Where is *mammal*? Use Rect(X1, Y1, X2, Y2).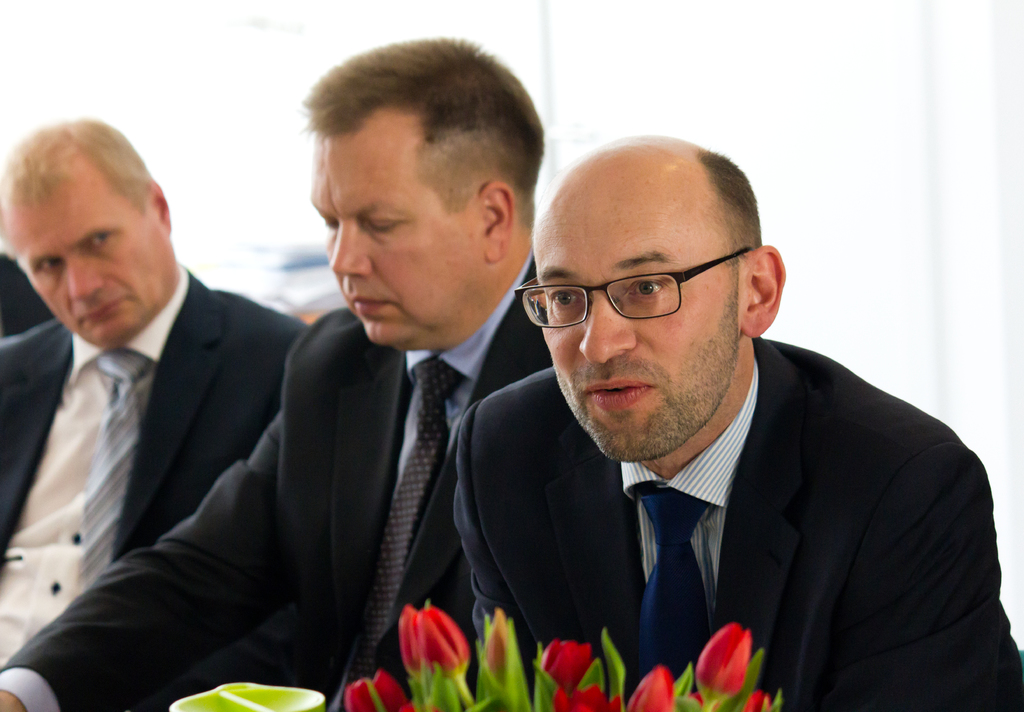
Rect(0, 120, 308, 661).
